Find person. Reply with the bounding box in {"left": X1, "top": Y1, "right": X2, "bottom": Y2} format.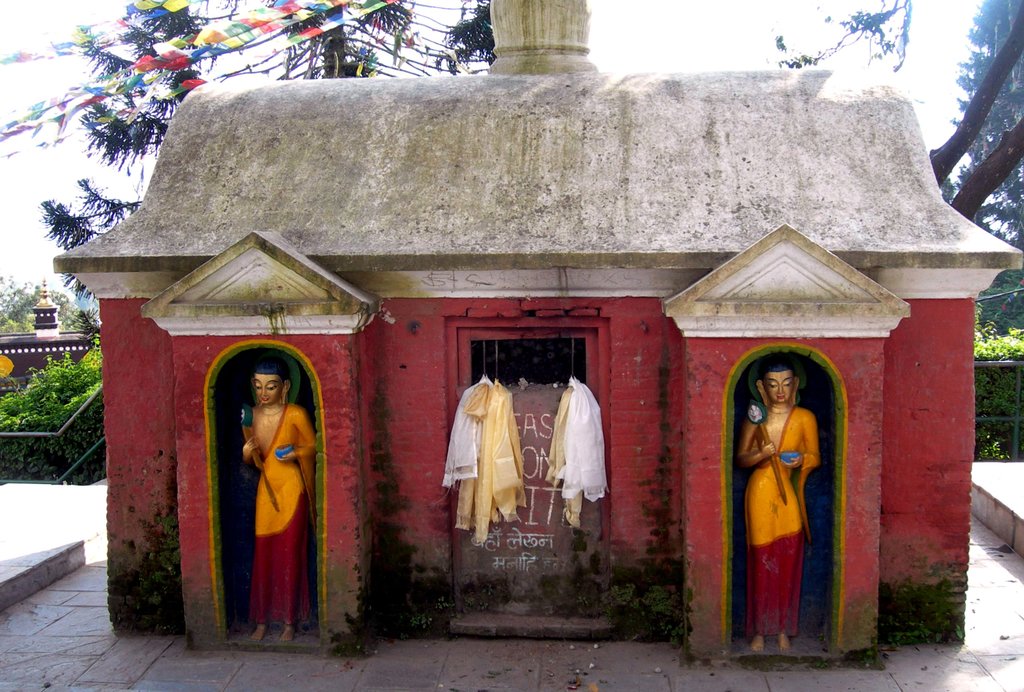
{"left": 740, "top": 363, "right": 817, "bottom": 650}.
